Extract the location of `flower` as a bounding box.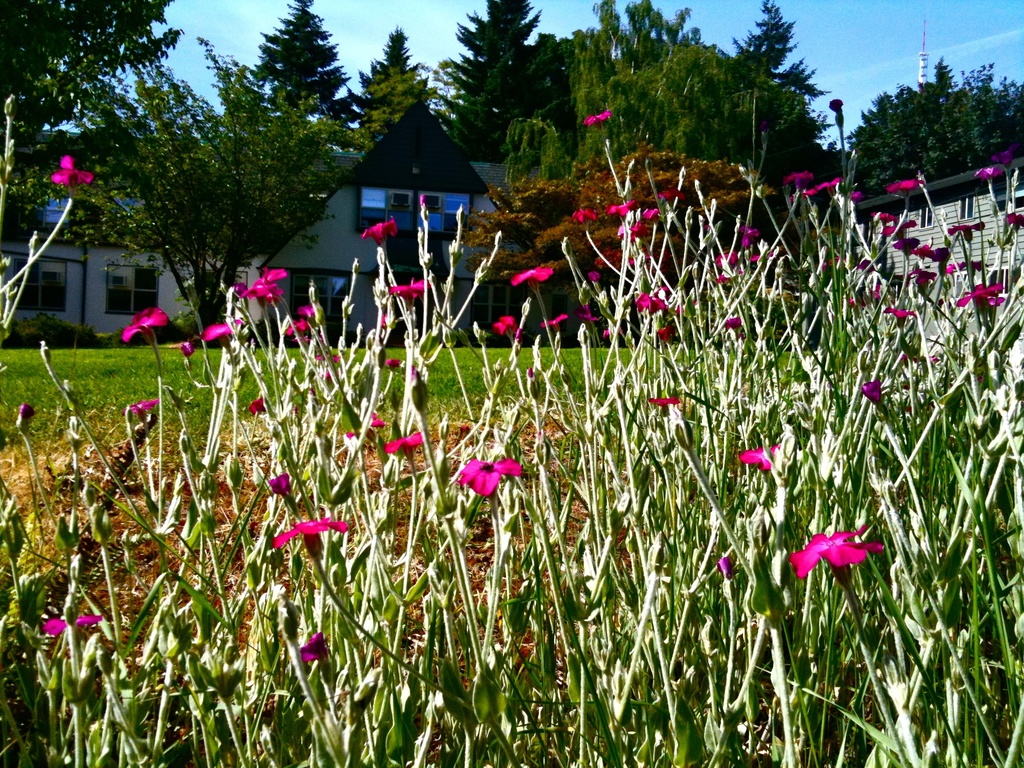
(left=910, top=266, right=936, bottom=288).
